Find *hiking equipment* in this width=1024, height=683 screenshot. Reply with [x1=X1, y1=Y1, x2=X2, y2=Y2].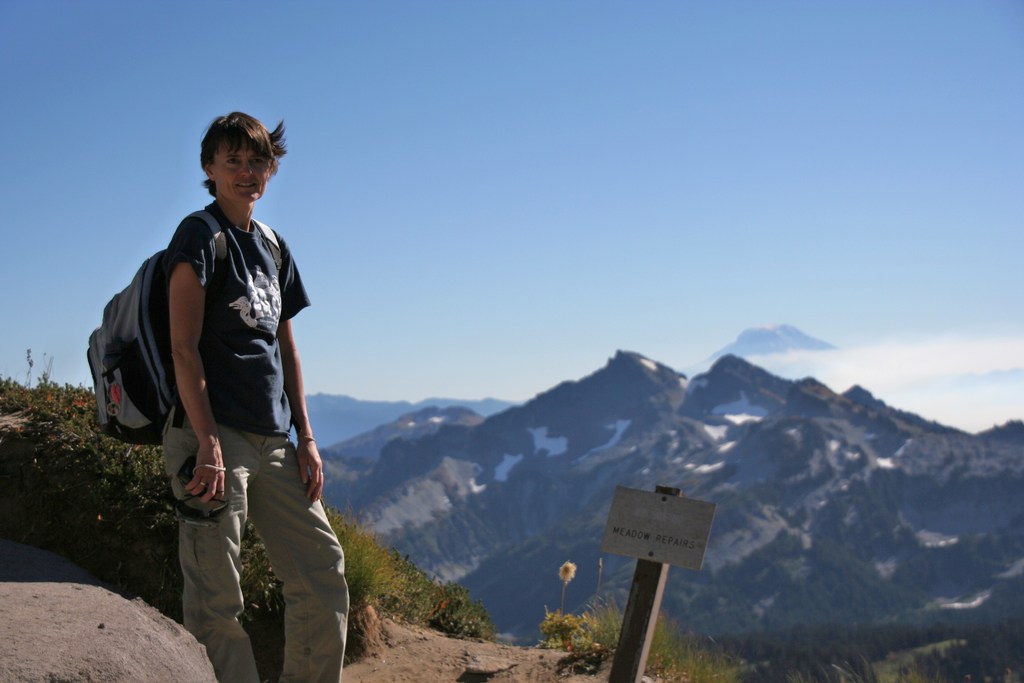
[x1=49, y1=202, x2=207, y2=472].
